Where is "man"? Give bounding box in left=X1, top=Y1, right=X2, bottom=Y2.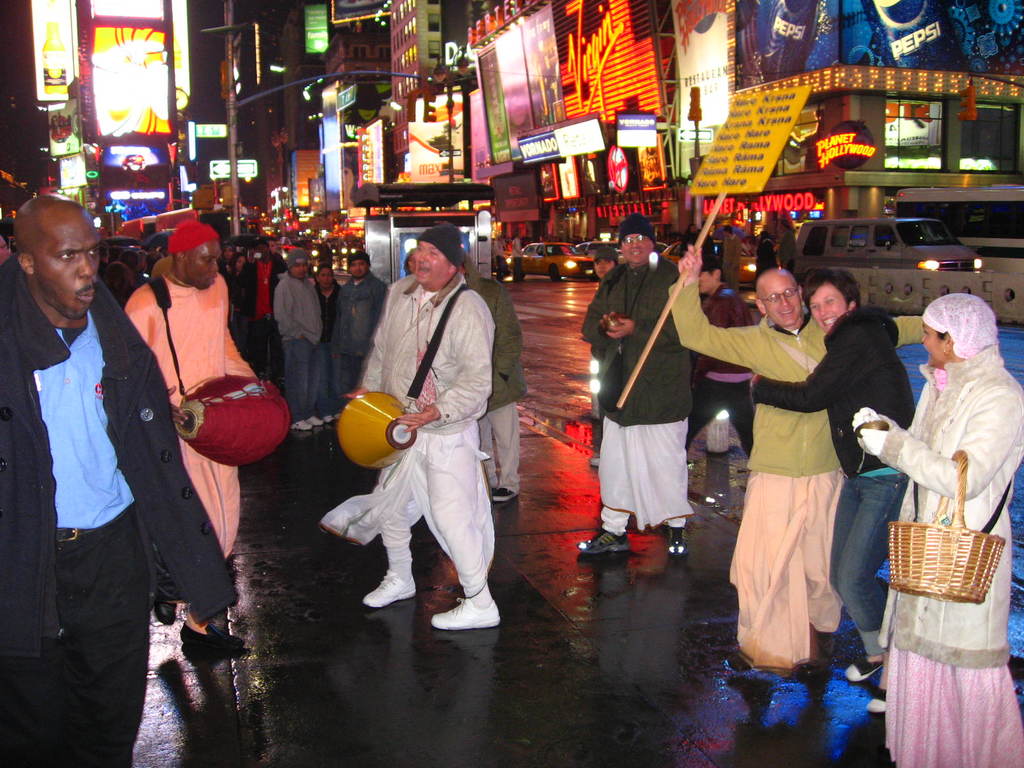
left=319, top=227, right=505, bottom=630.
